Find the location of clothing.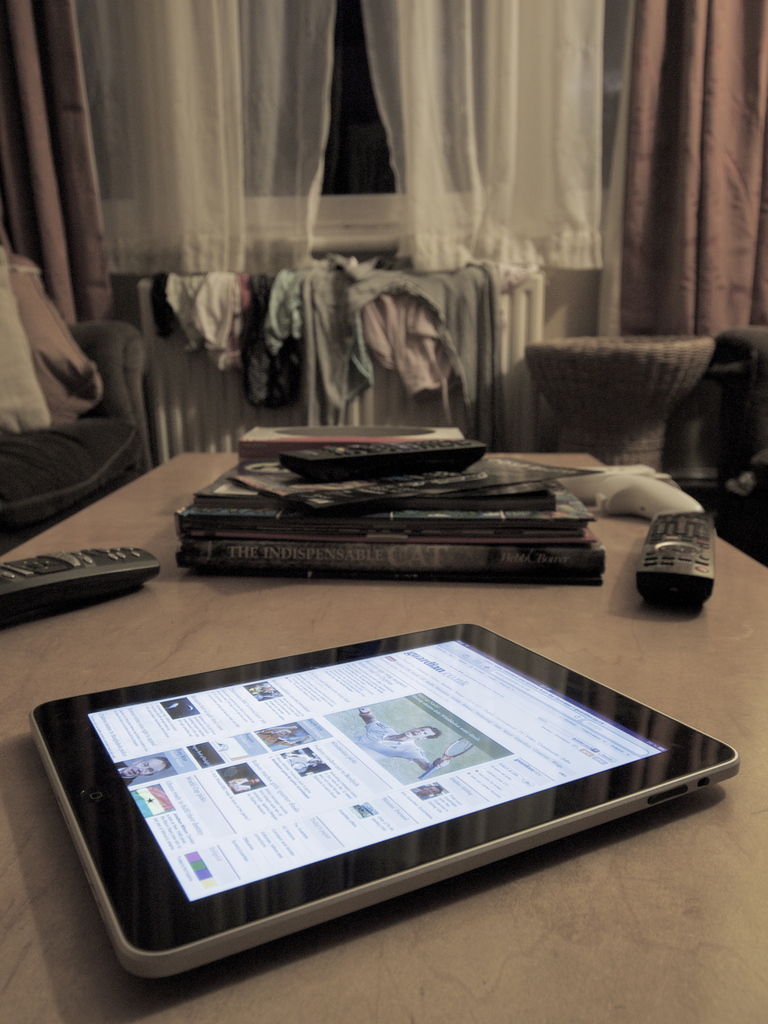
Location: <box>309,250,497,468</box>.
